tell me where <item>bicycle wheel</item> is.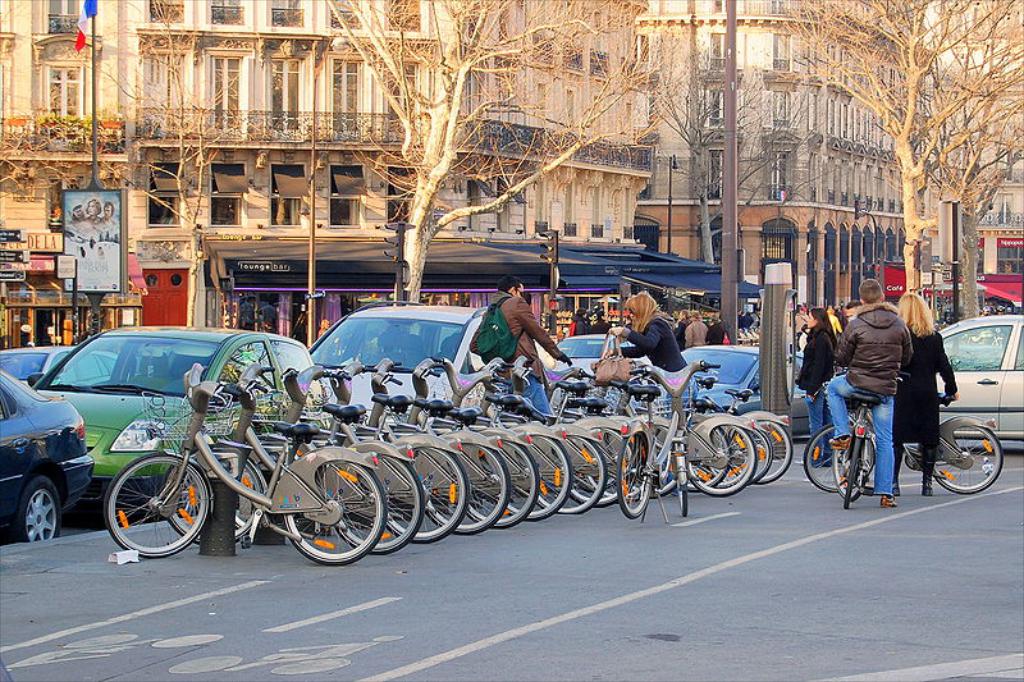
<item>bicycle wheel</item> is at box(800, 422, 877, 489).
